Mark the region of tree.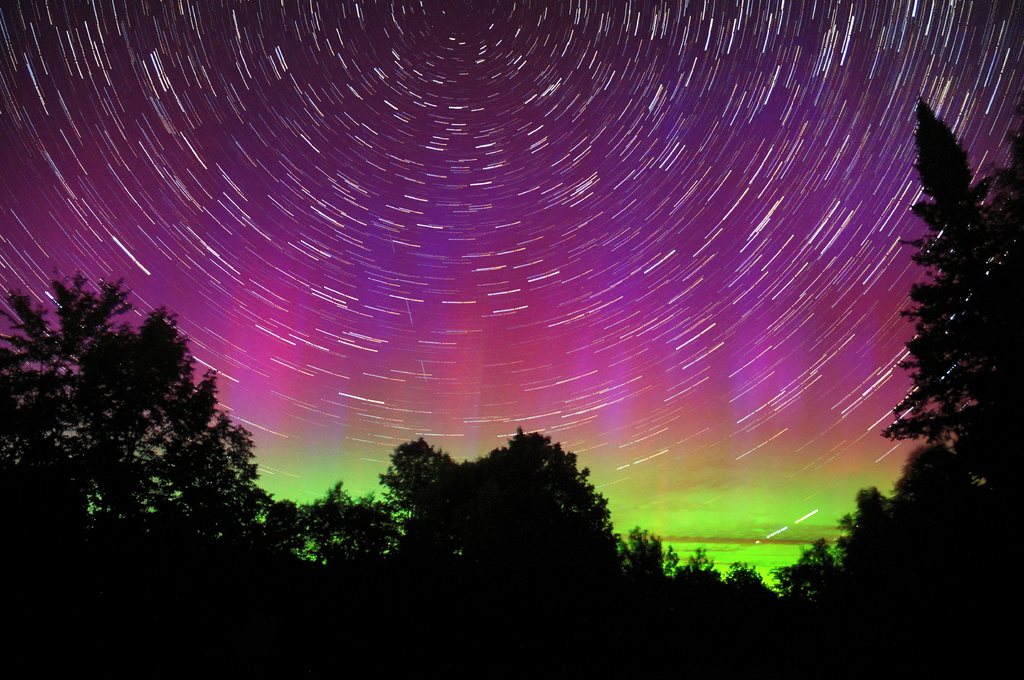
Region: rect(255, 480, 410, 572).
